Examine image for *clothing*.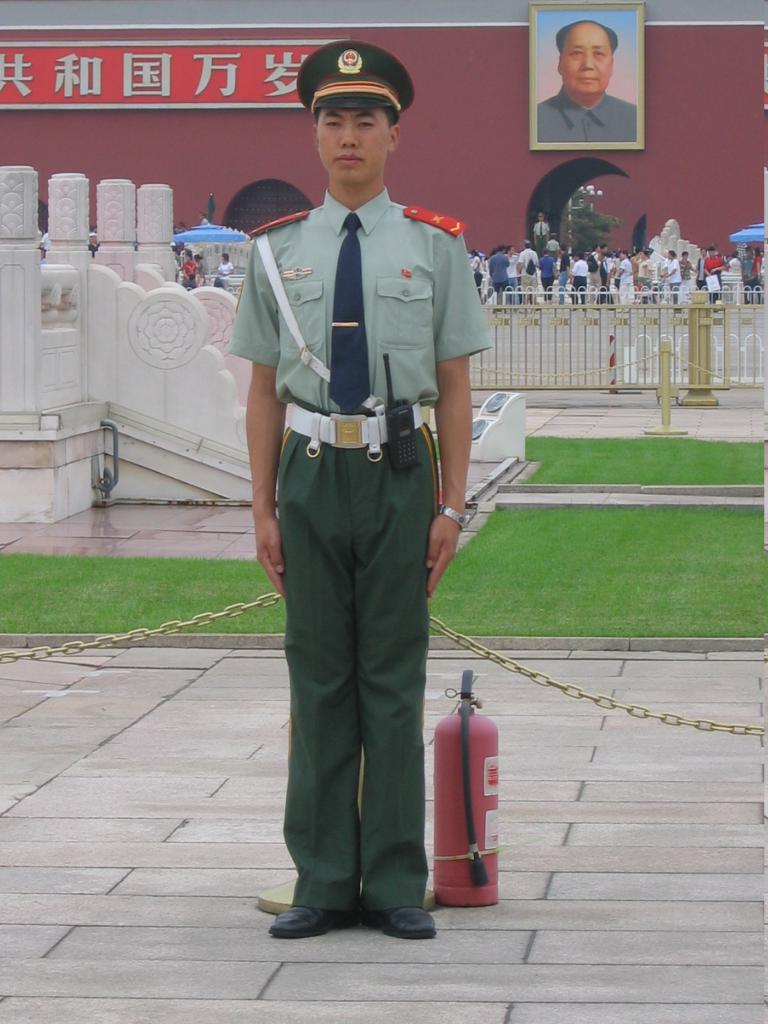
Examination result: {"x1": 745, "y1": 257, "x2": 756, "y2": 289}.
